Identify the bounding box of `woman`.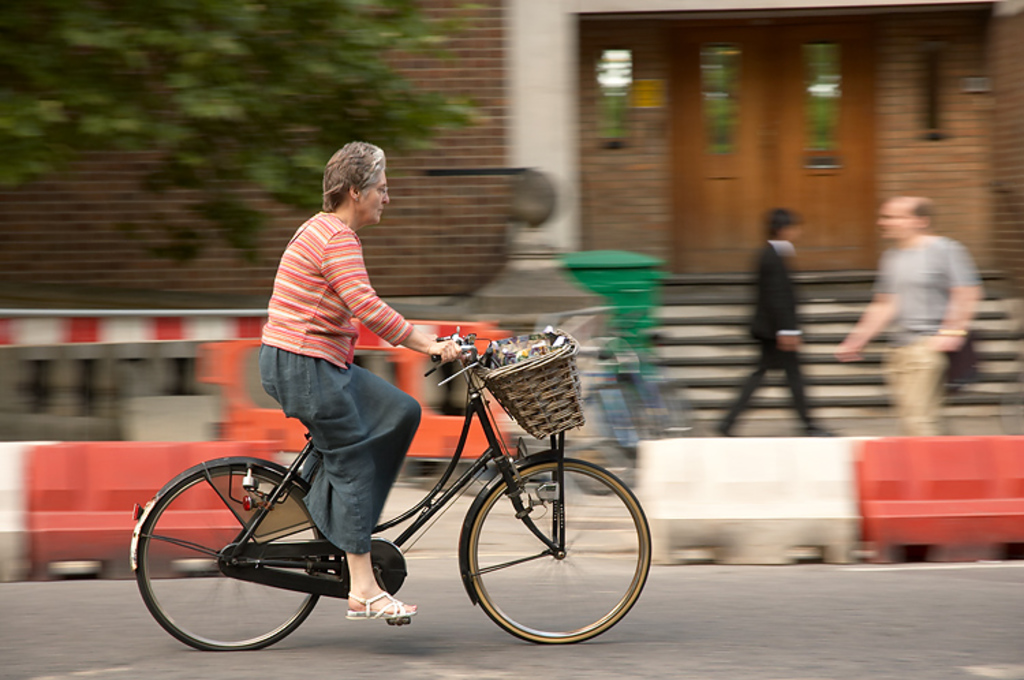
Rect(227, 143, 456, 564).
